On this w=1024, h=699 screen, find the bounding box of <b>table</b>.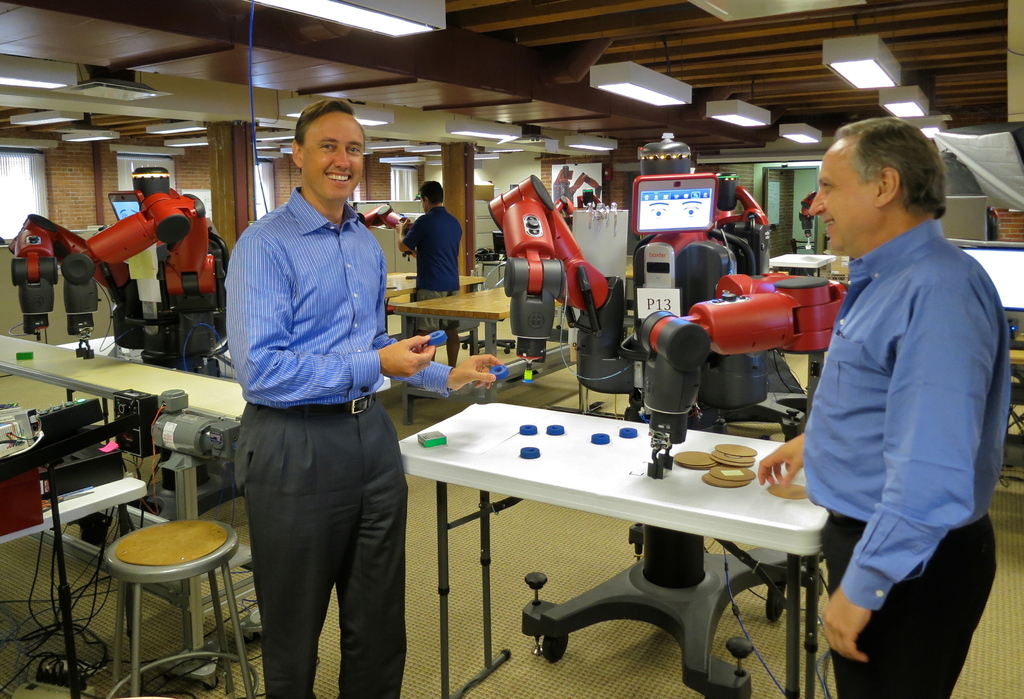
Bounding box: {"left": 387, "top": 268, "right": 485, "bottom": 334}.
